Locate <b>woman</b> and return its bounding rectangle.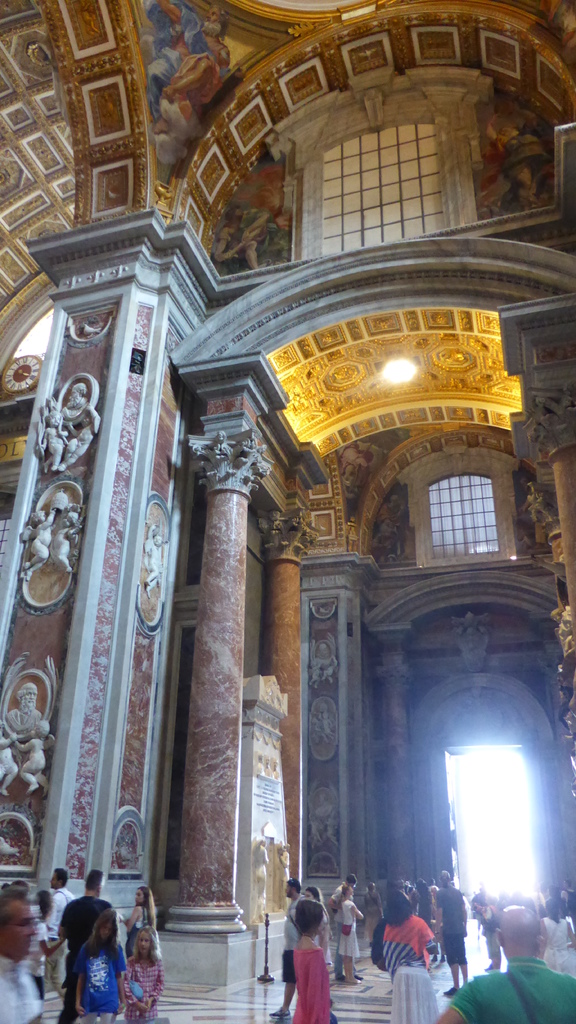
x1=120 y1=883 x2=158 y2=943.
